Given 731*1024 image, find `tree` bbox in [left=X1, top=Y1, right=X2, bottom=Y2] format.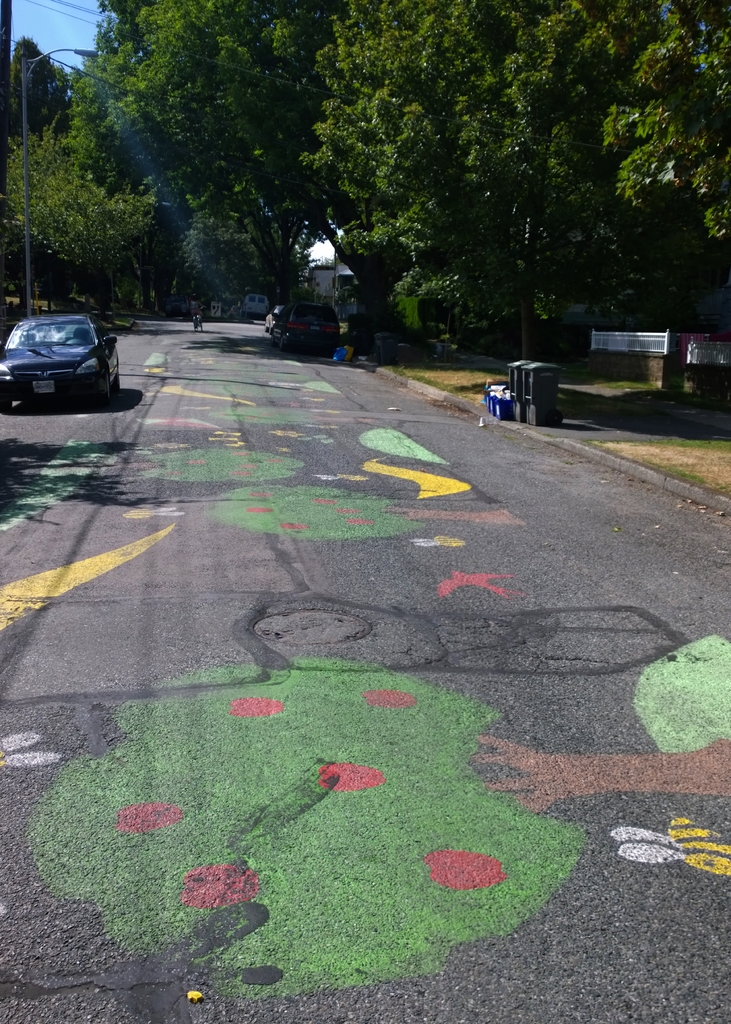
[left=0, top=106, right=168, bottom=319].
